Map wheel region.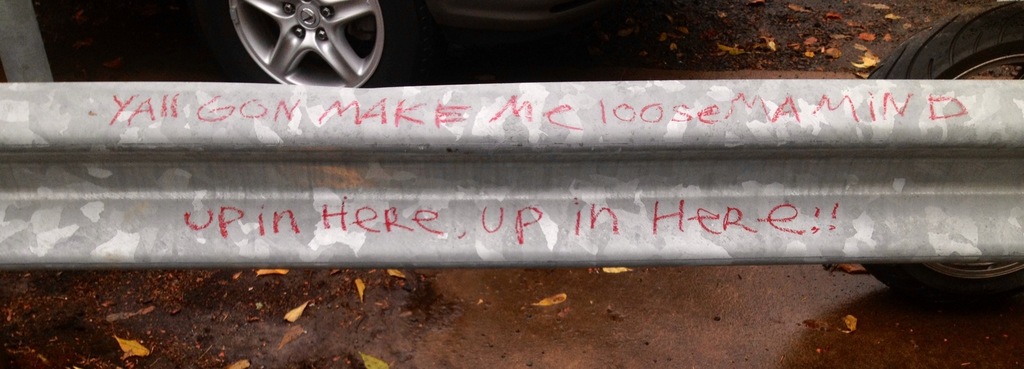
Mapped to BBox(851, 0, 1023, 304).
